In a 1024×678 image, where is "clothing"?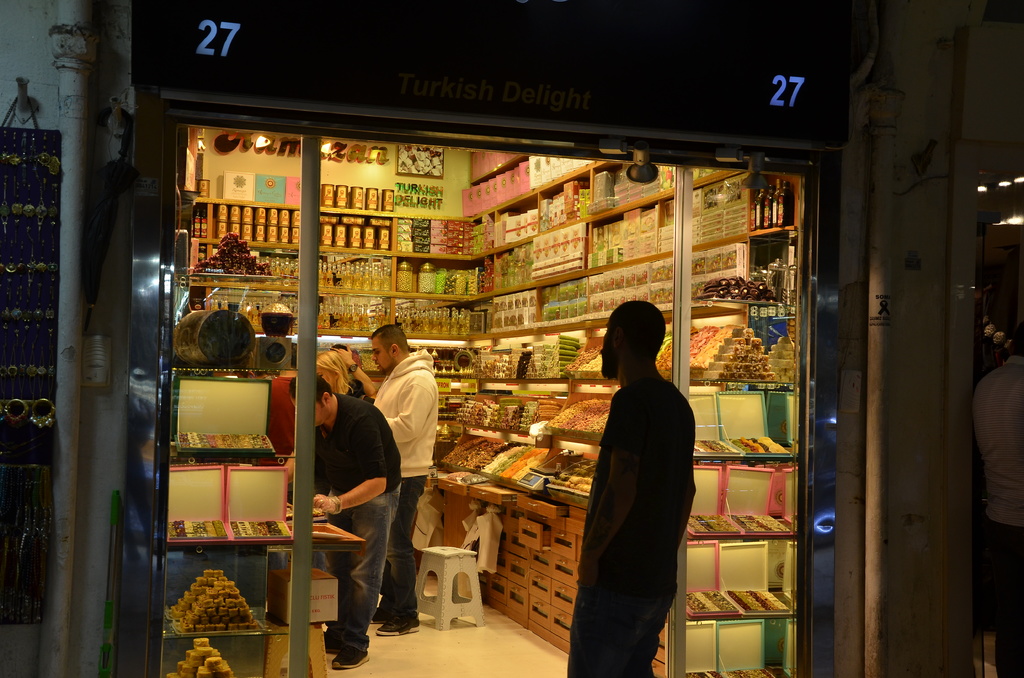
crop(300, 393, 394, 653).
